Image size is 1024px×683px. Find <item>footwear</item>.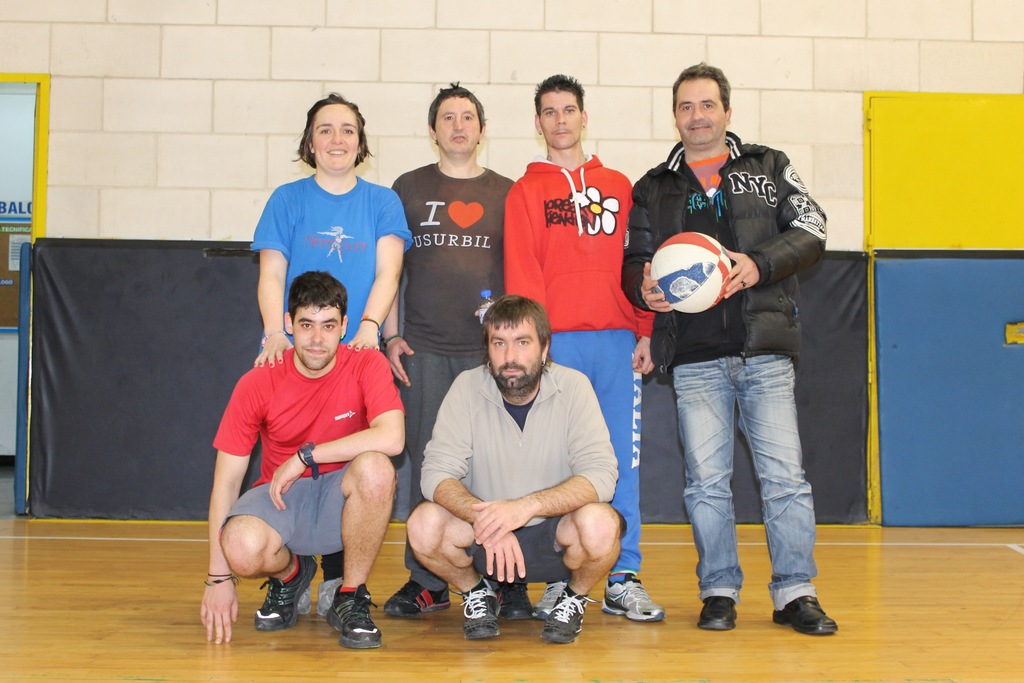
534 580 571 620.
